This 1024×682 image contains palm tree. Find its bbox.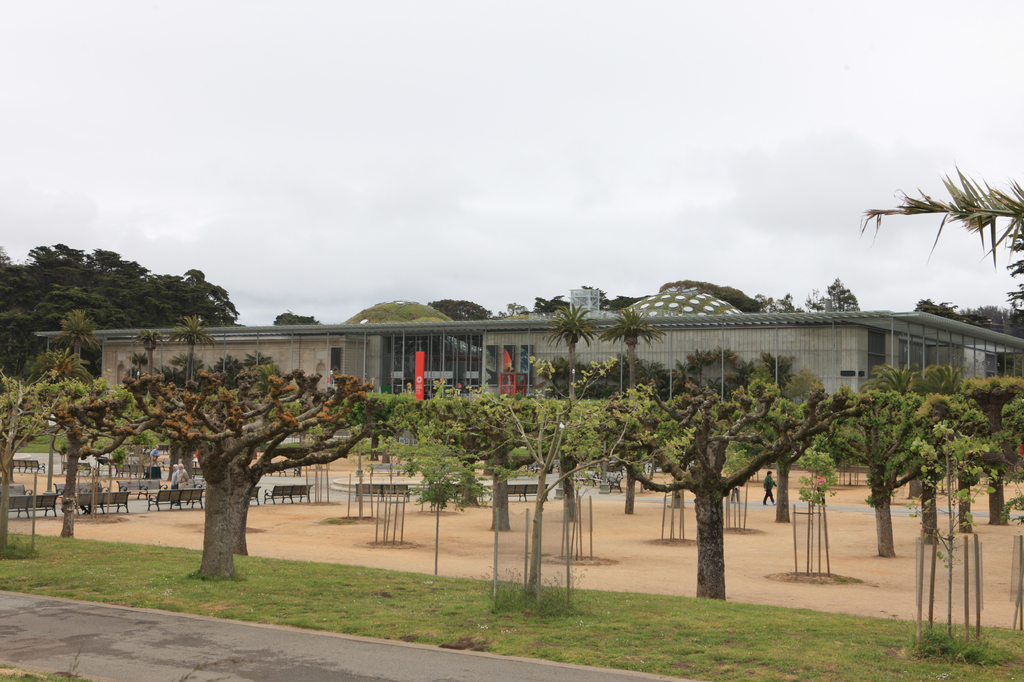
bbox=[619, 360, 674, 445].
